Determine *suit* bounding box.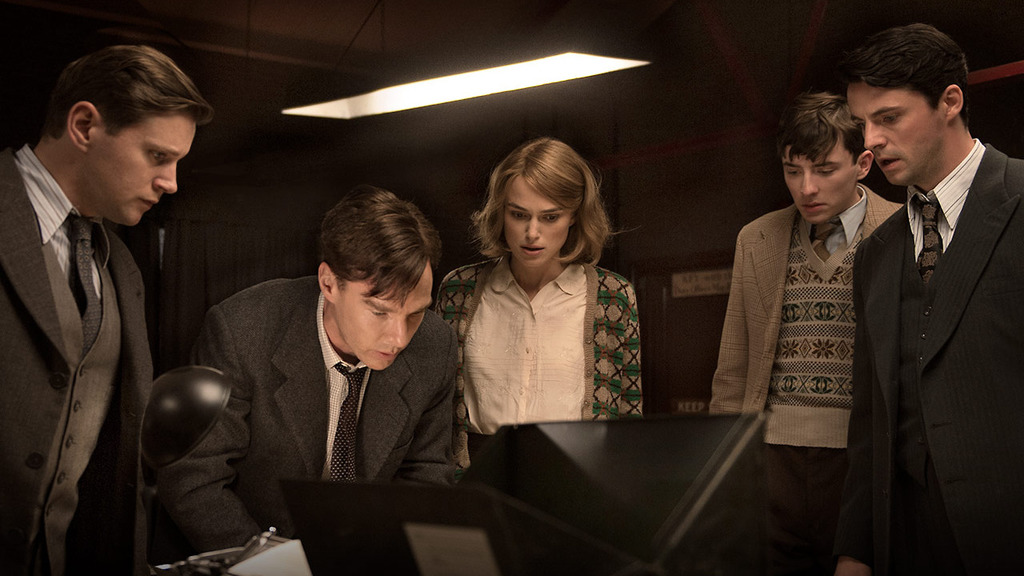
Determined: bbox(698, 184, 901, 462).
